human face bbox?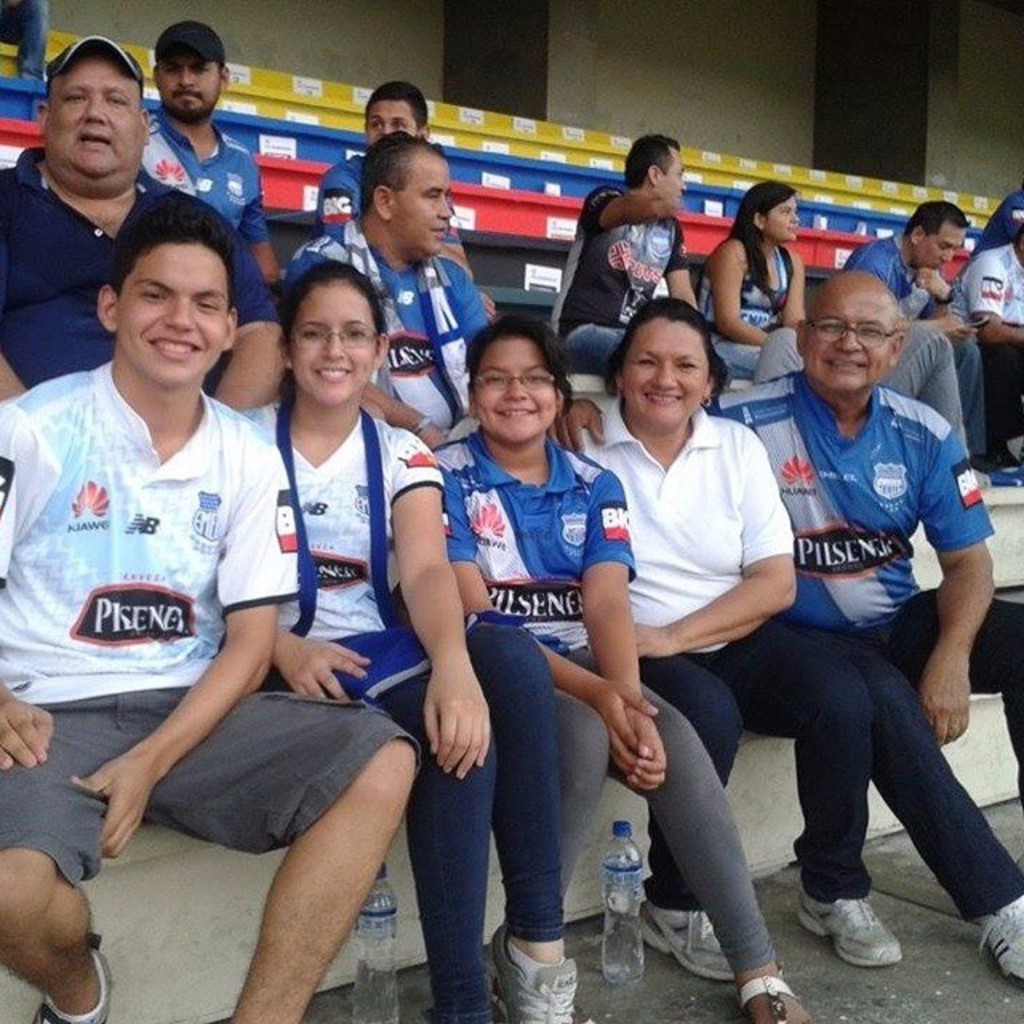
(42,54,157,178)
